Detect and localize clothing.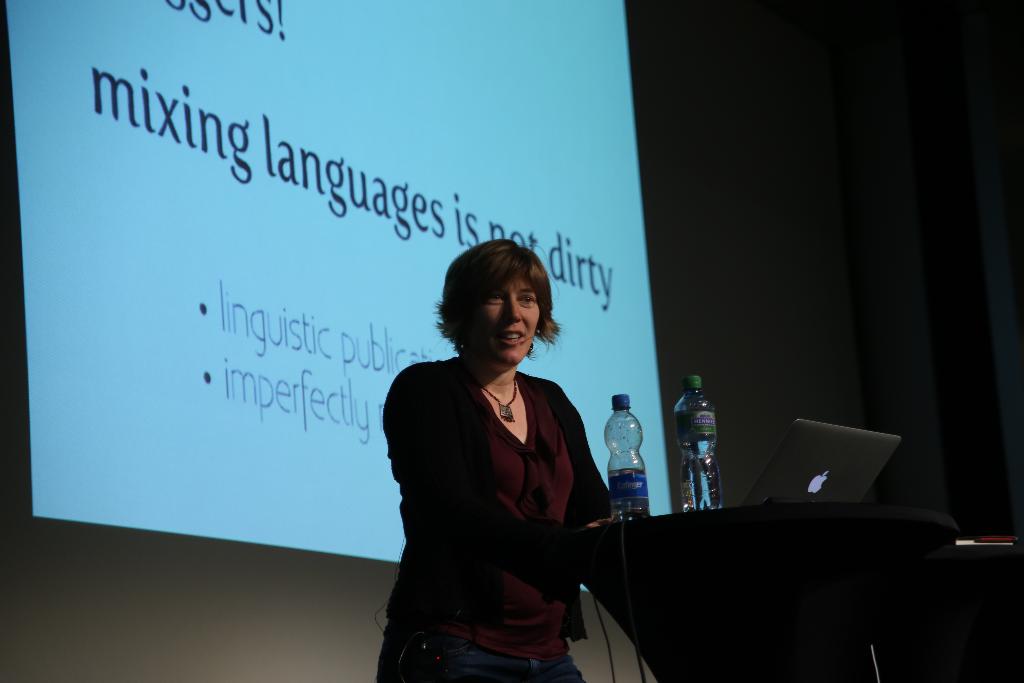
Localized at l=387, t=327, r=612, b=657.
